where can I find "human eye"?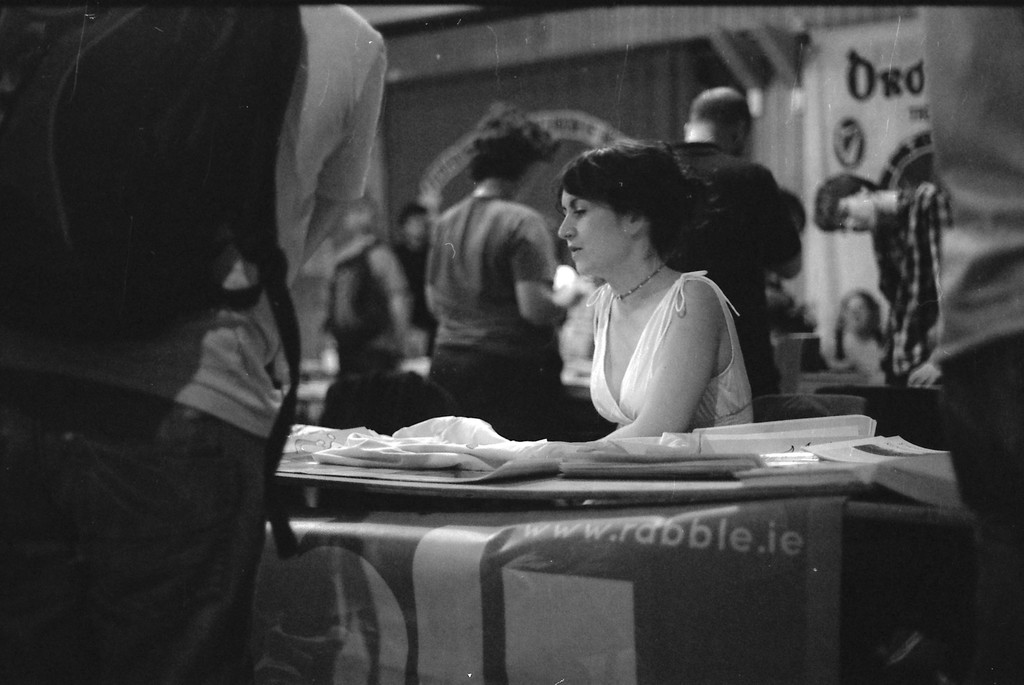
You can find it at (x1=573, y1=202, x2=586, y2=215).
